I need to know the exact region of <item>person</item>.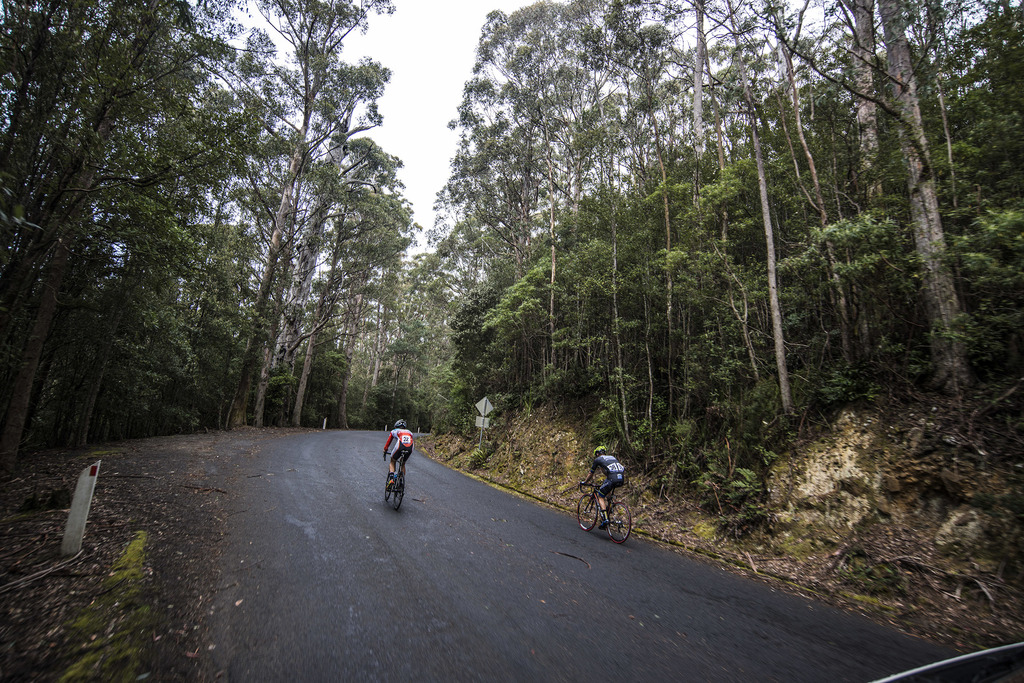
Region: pyautogui.locateOnScreen(386, 420, 415, 496).
